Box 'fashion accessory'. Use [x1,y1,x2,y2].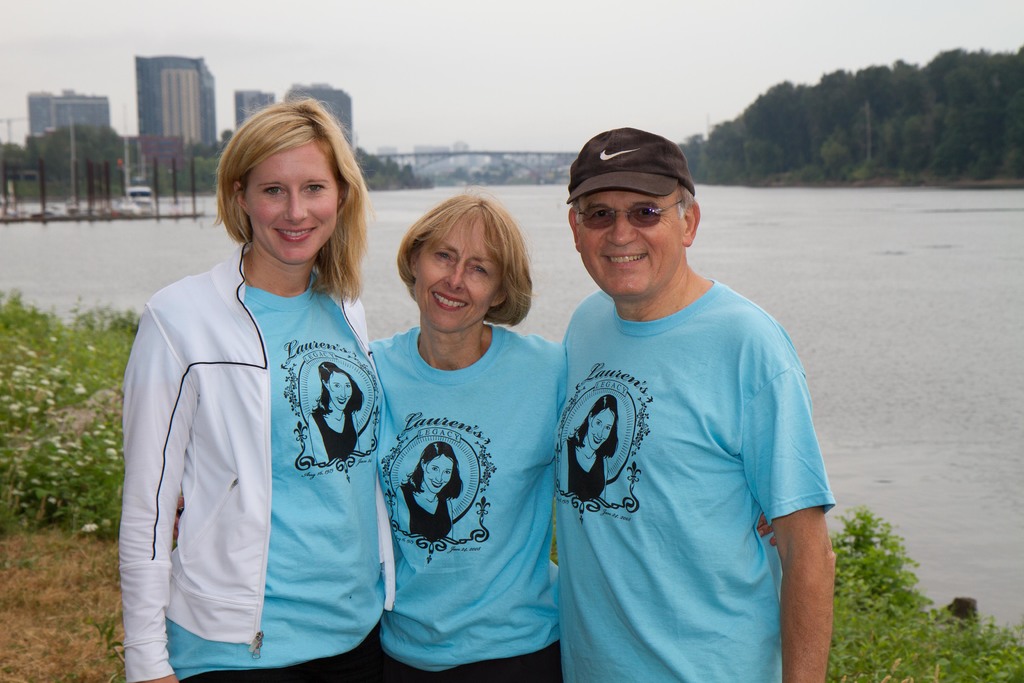
[565,126,699,199].
